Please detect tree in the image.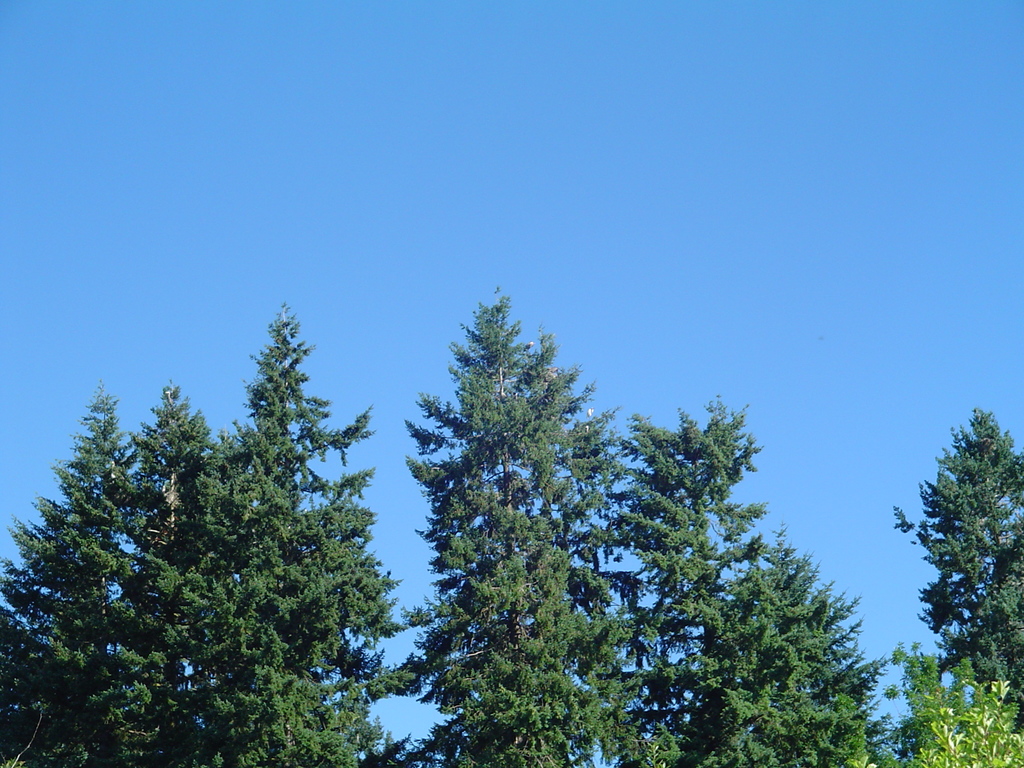
904 401 1017 712.
